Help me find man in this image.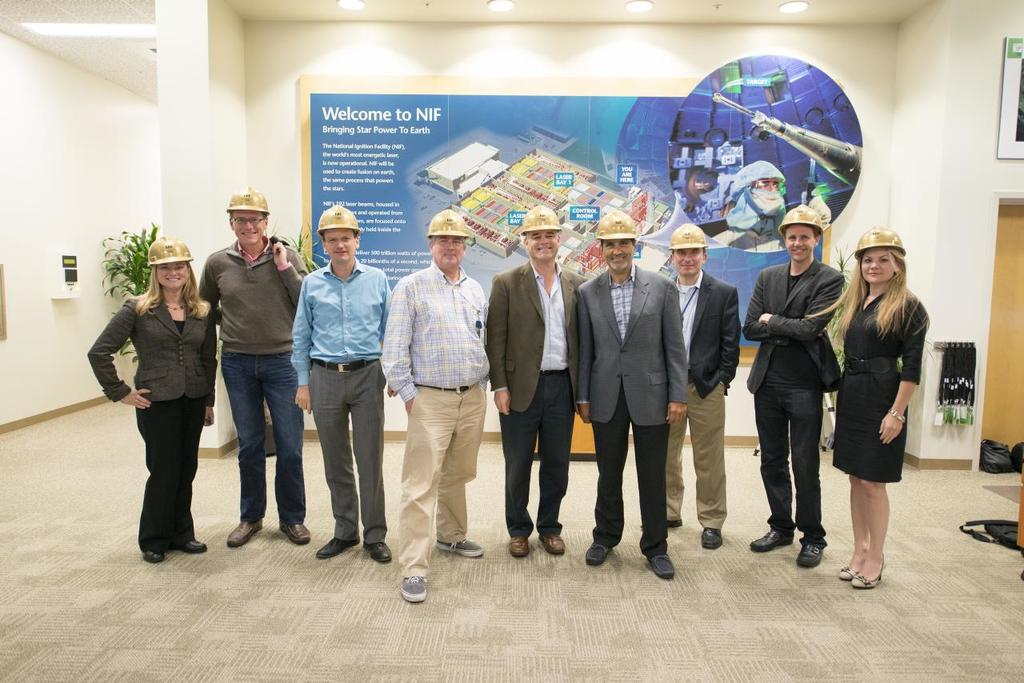
Found it: region(484, 204, 593, 565).
